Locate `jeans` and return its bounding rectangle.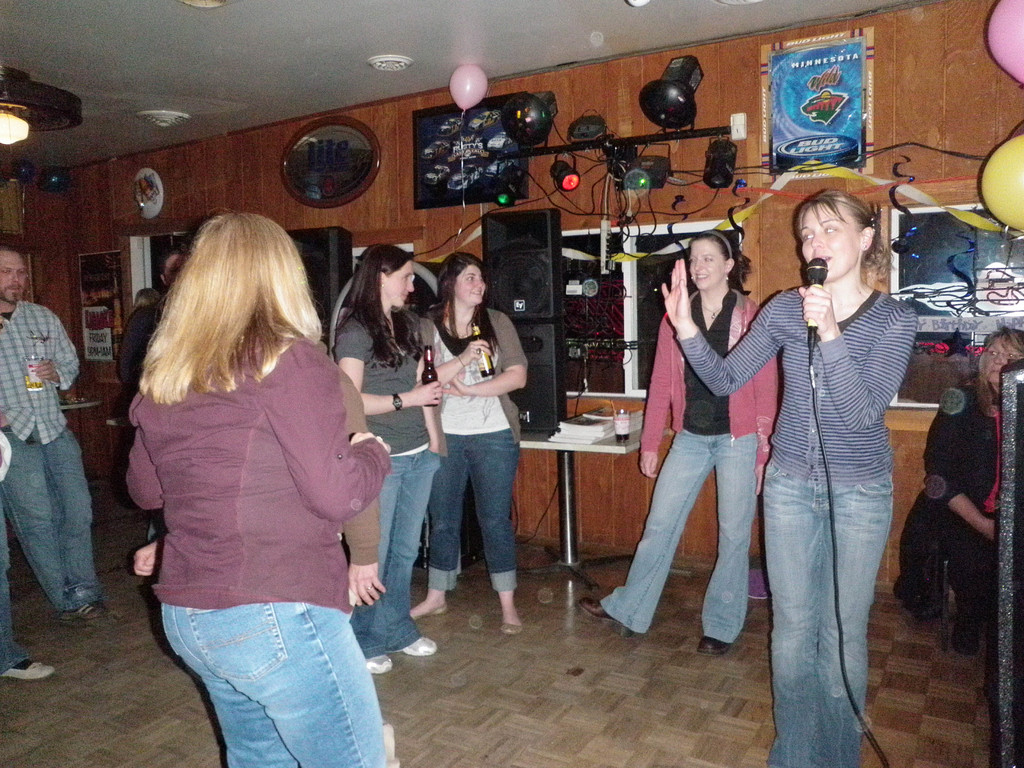
407:428:518:604.
